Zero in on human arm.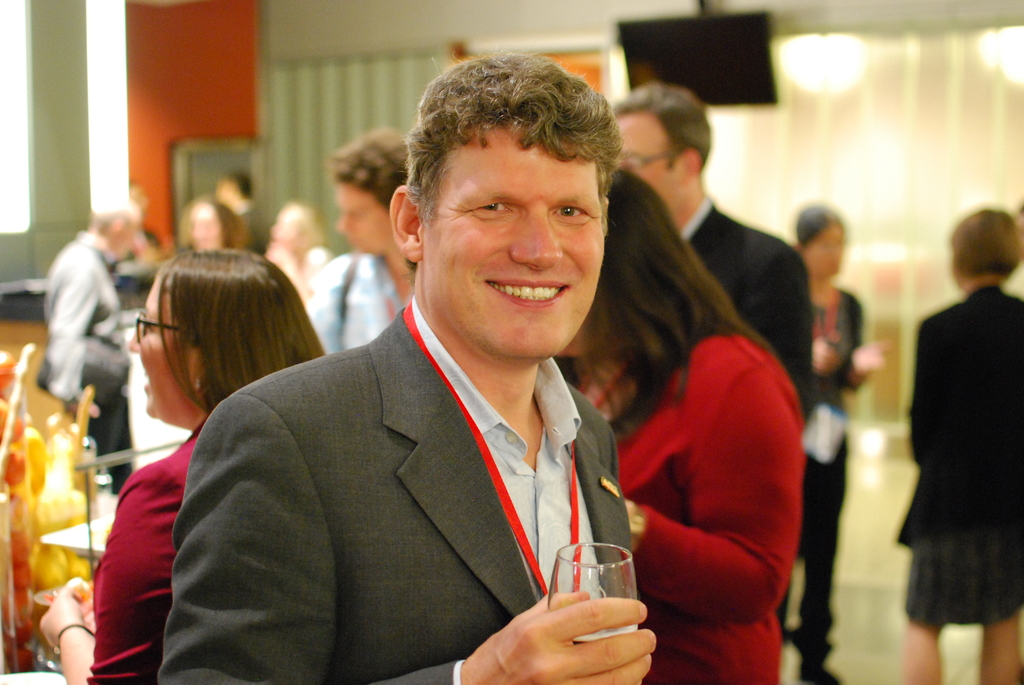
Zeroed in: box(38, 462, 174, 684).
